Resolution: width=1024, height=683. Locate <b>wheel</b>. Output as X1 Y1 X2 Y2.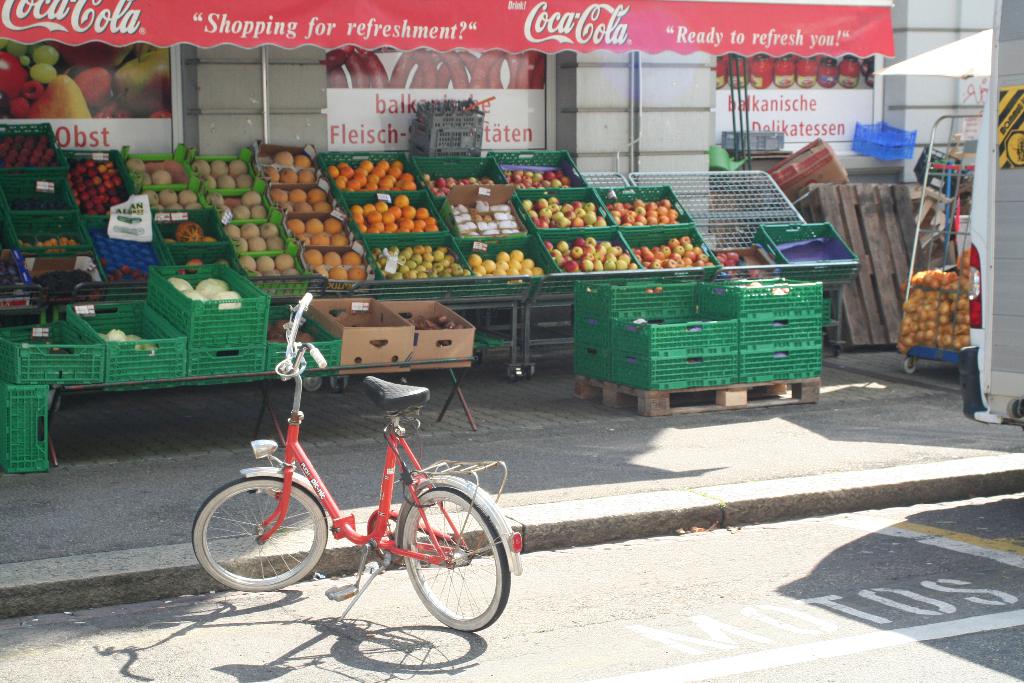
387 485 502 641.
